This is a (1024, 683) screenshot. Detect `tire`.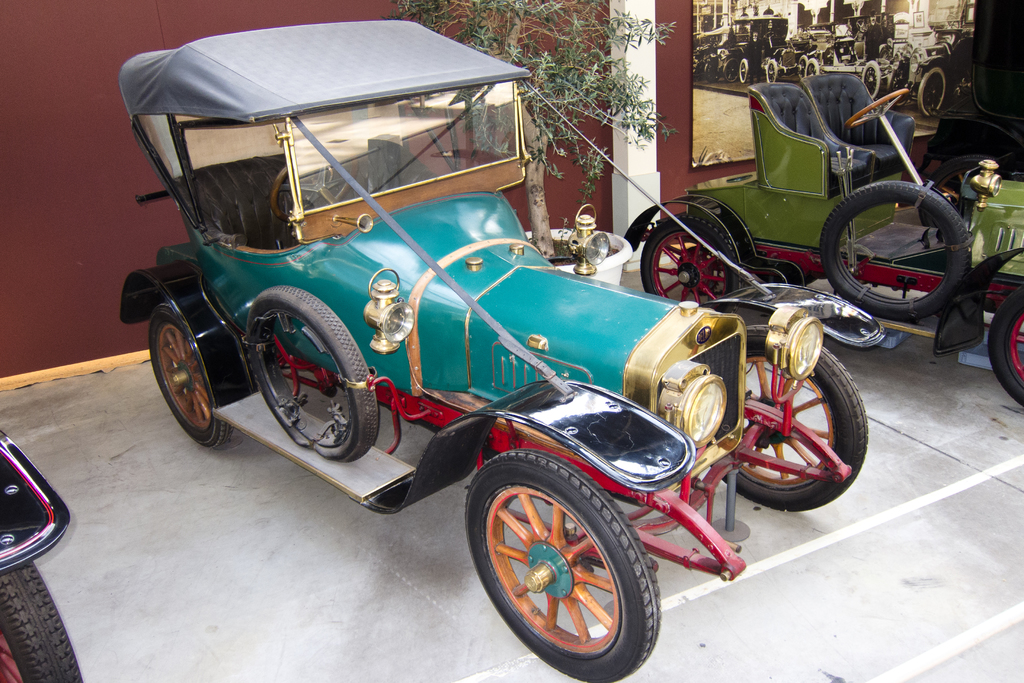
locate(253, 286, 389, 462).
